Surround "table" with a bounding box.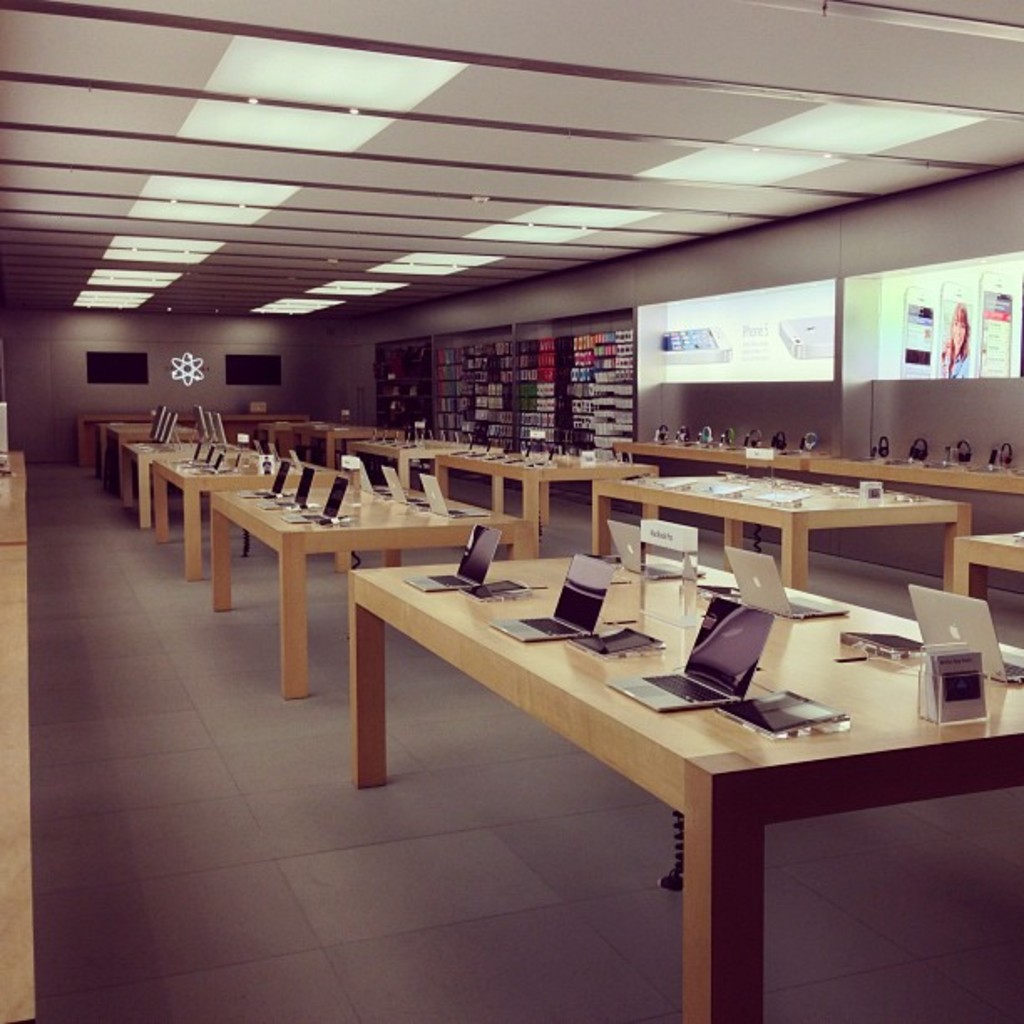
(80,412,162,465).
